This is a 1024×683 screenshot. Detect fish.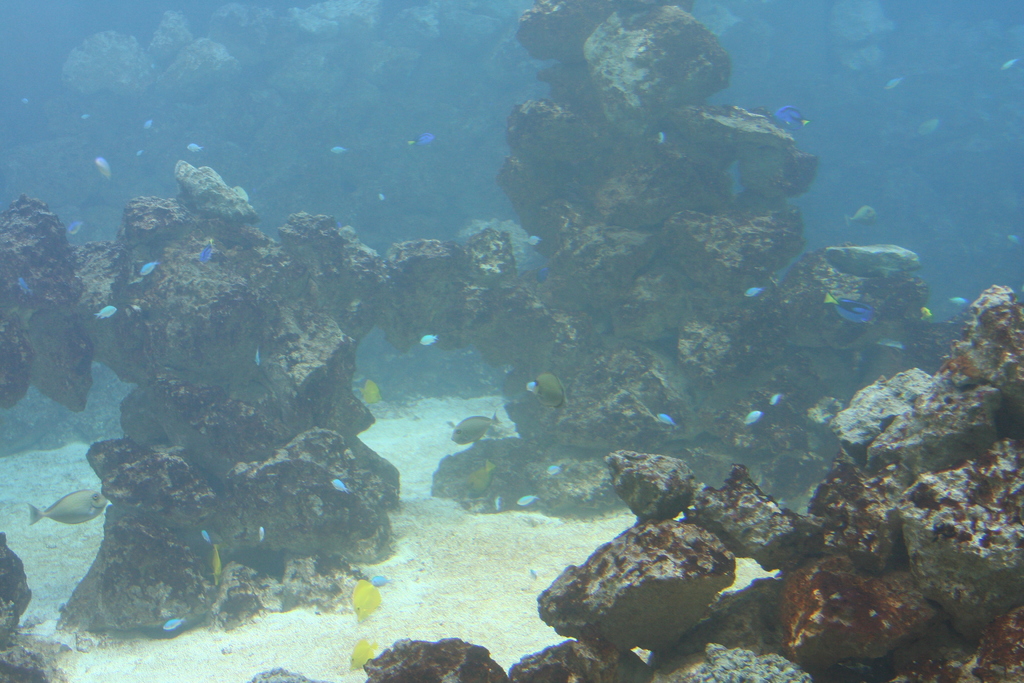
211:548:223:585.
